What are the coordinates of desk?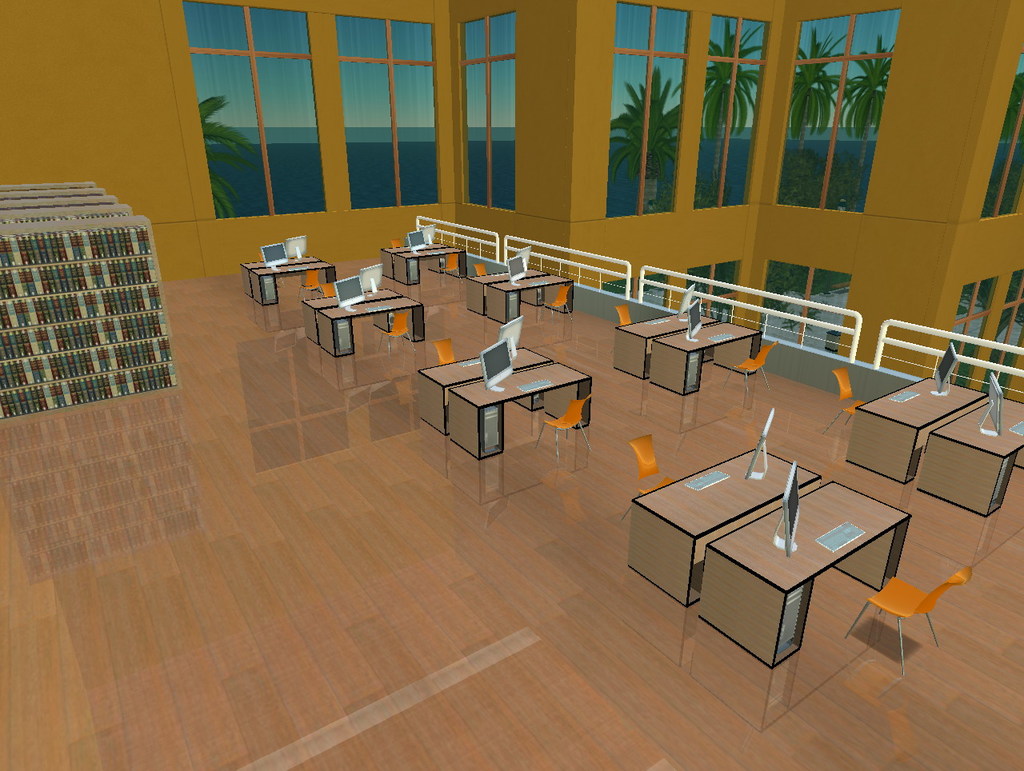
locate(652, 319, 762, 394).
